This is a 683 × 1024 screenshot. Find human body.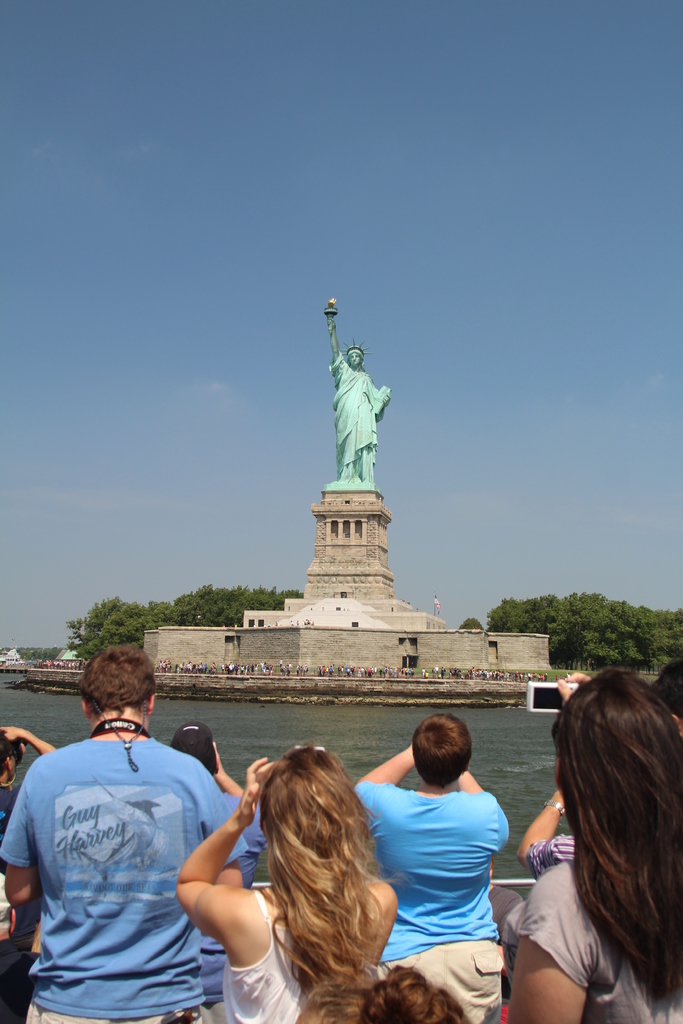
Bounding box: region(325, 304, 394, 496).
